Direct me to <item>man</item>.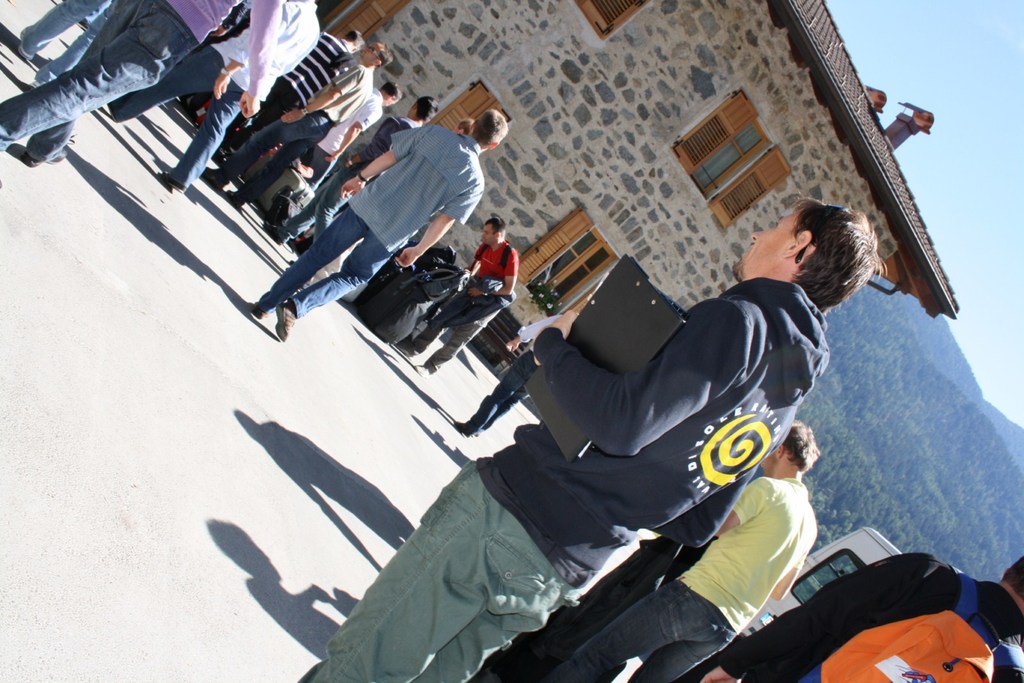
Direction: (x1=342, y1=204, x2=909, y2=670).
